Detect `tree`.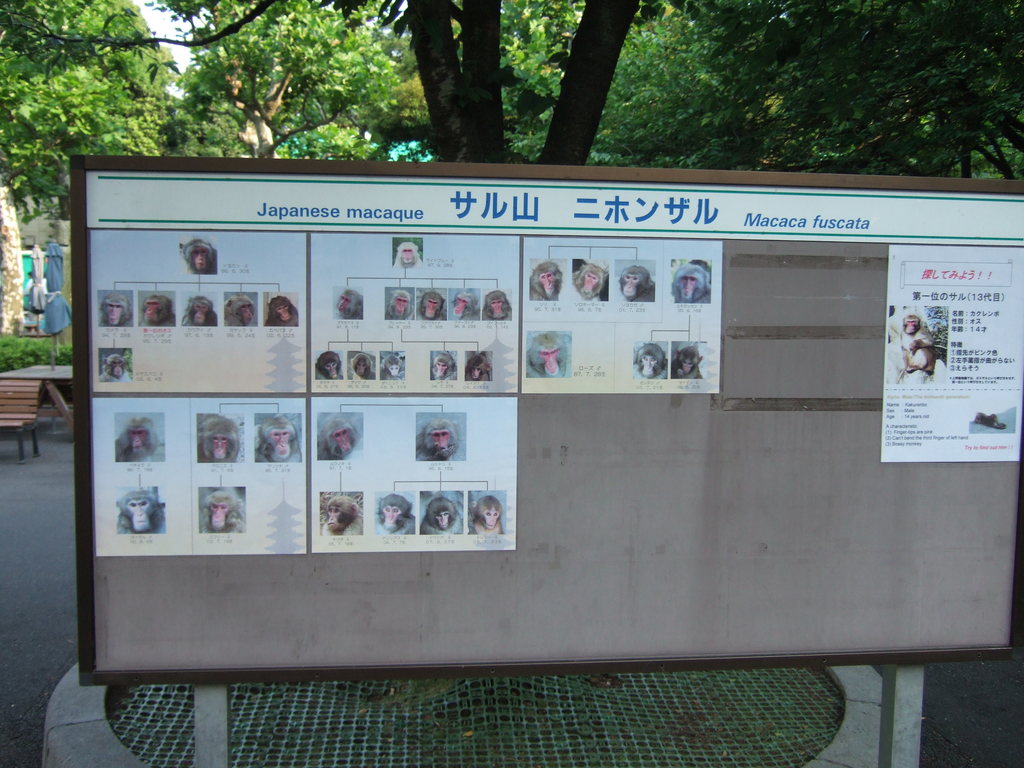
Detected at bbox(0, 0, 653, 172).
